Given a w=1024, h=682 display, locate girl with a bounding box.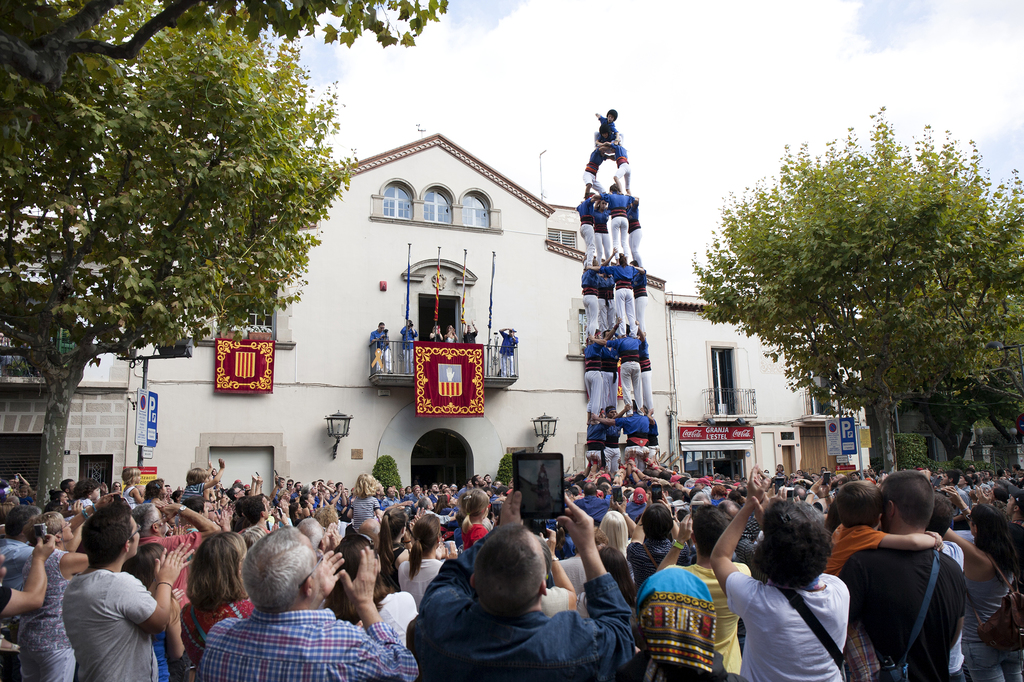
Located: 122/541/183/681.
